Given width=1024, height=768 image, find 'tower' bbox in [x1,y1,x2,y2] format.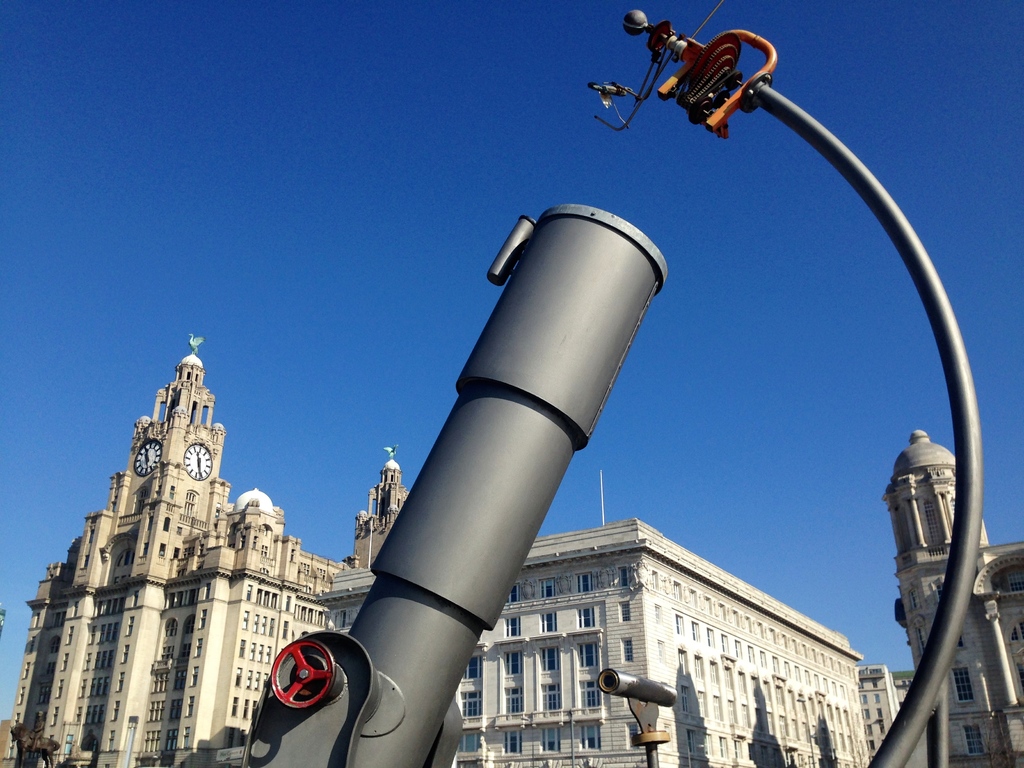
[874,428,1023,767].
